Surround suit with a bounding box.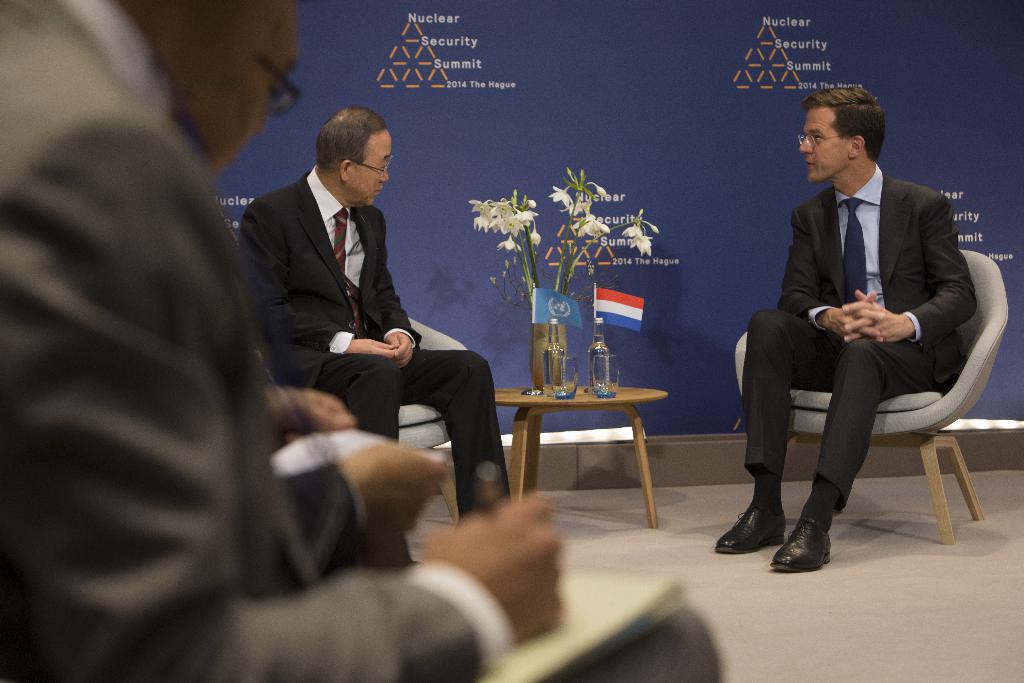
{"x1": 753, "y1": 122, "x2": 981, "y2": 553}.
